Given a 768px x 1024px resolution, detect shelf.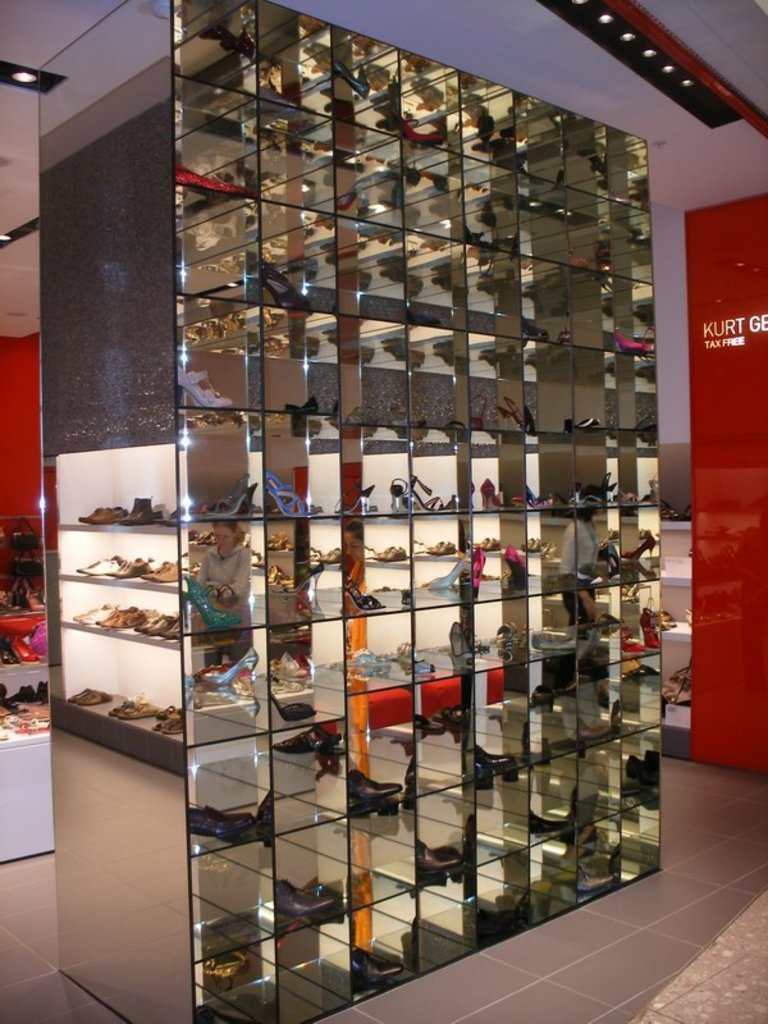
(32,433,195,760).
